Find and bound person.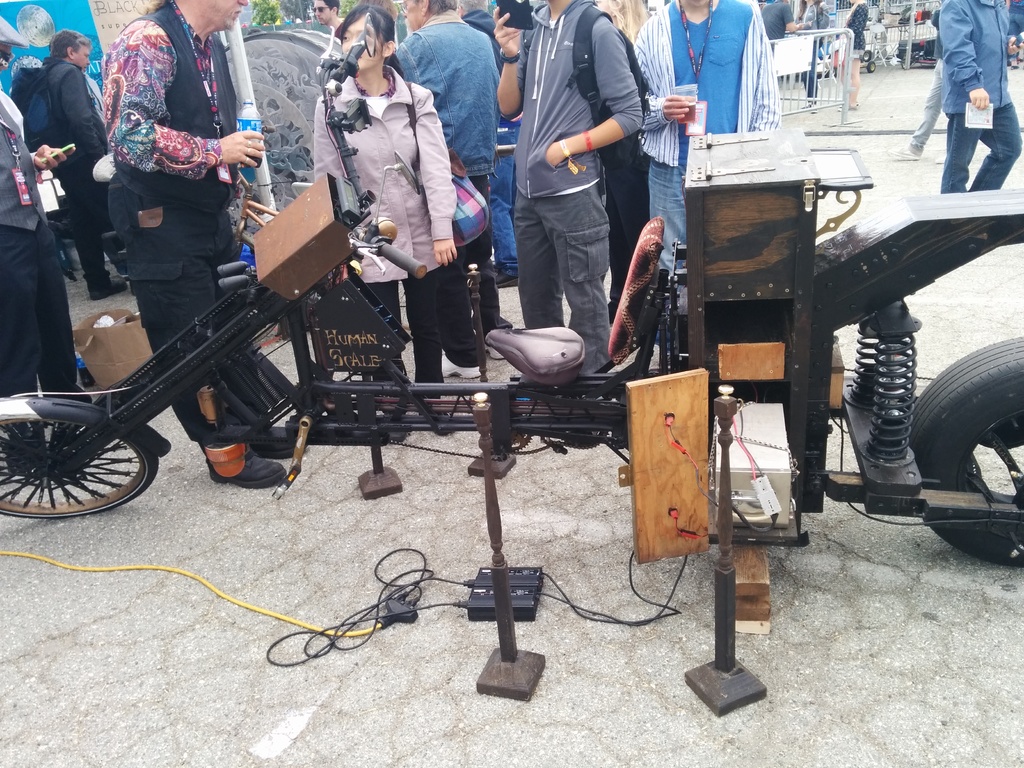
Bound: crop(8, 26, 140, 304).
